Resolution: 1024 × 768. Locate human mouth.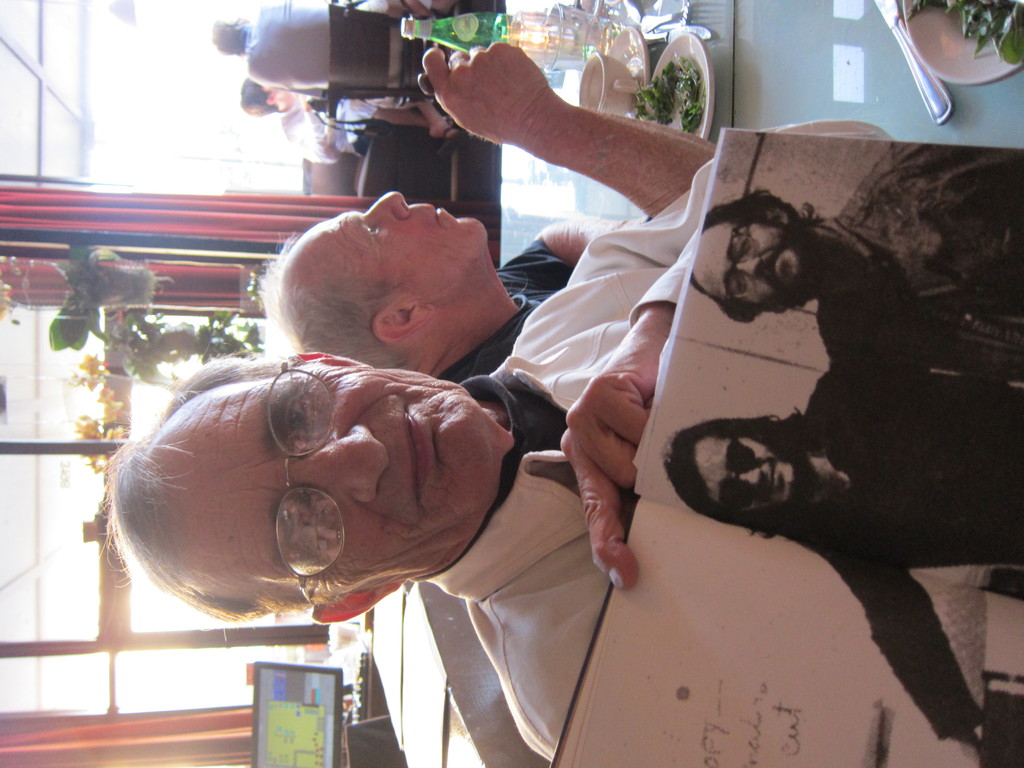
429/205/443/226.
